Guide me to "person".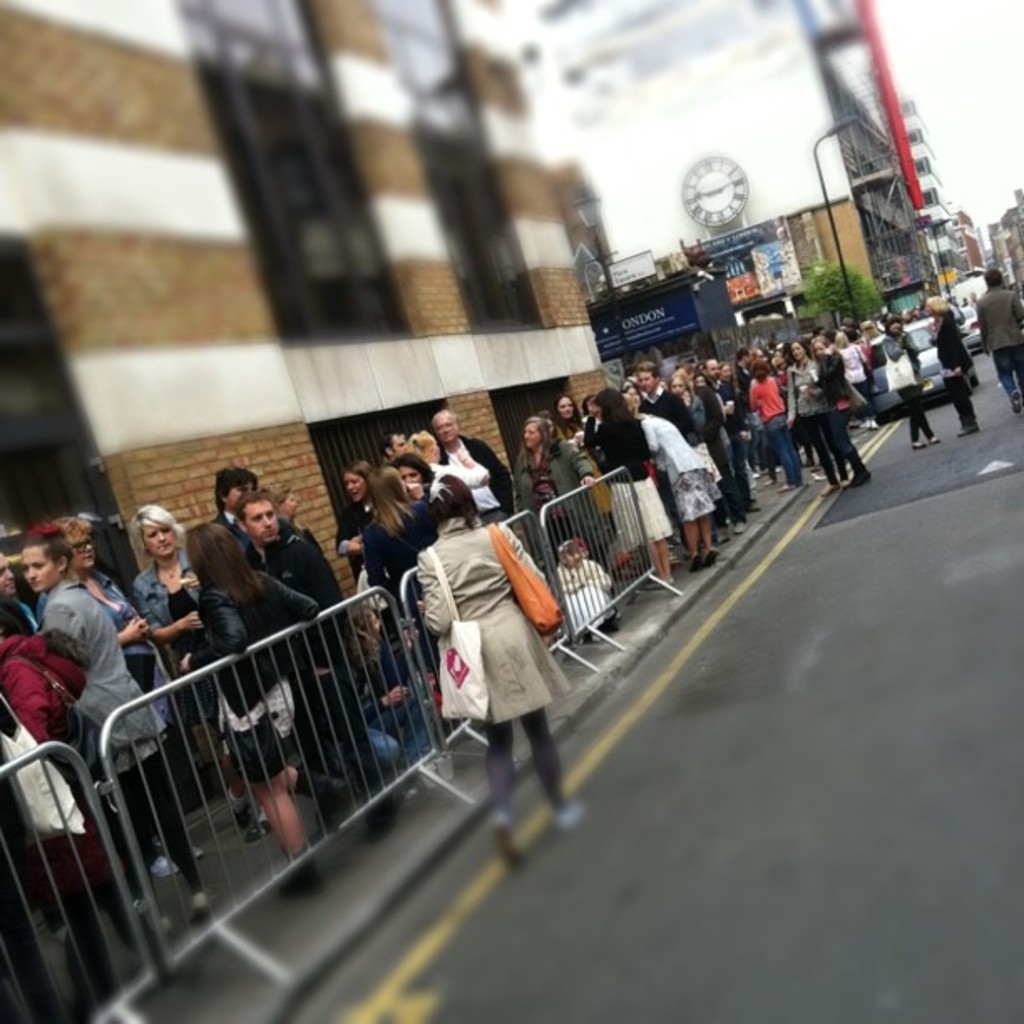
Guidance: bbox=[308, 452, 390, 676].
